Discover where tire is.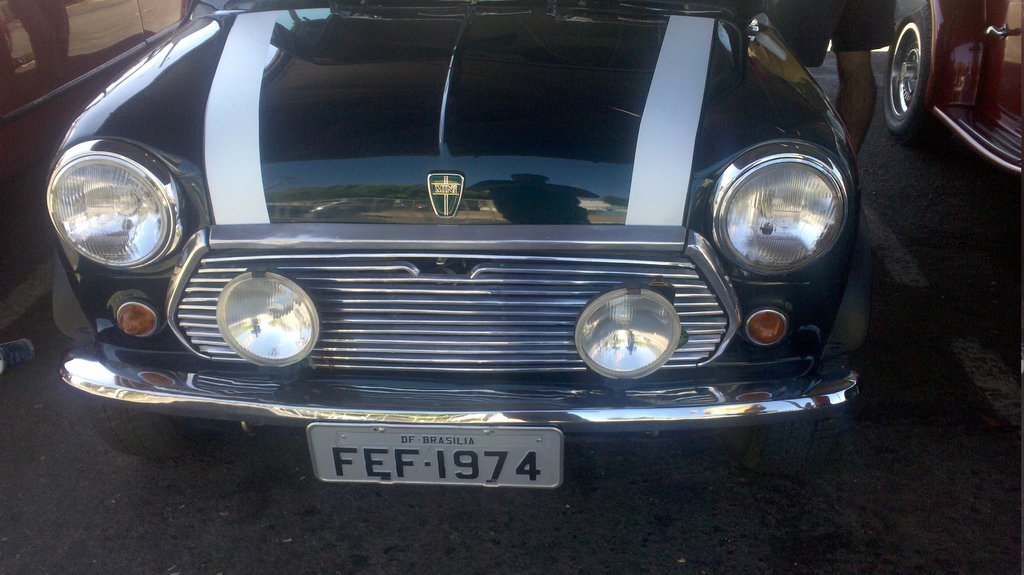
Discovered at 736 414 846 476.
